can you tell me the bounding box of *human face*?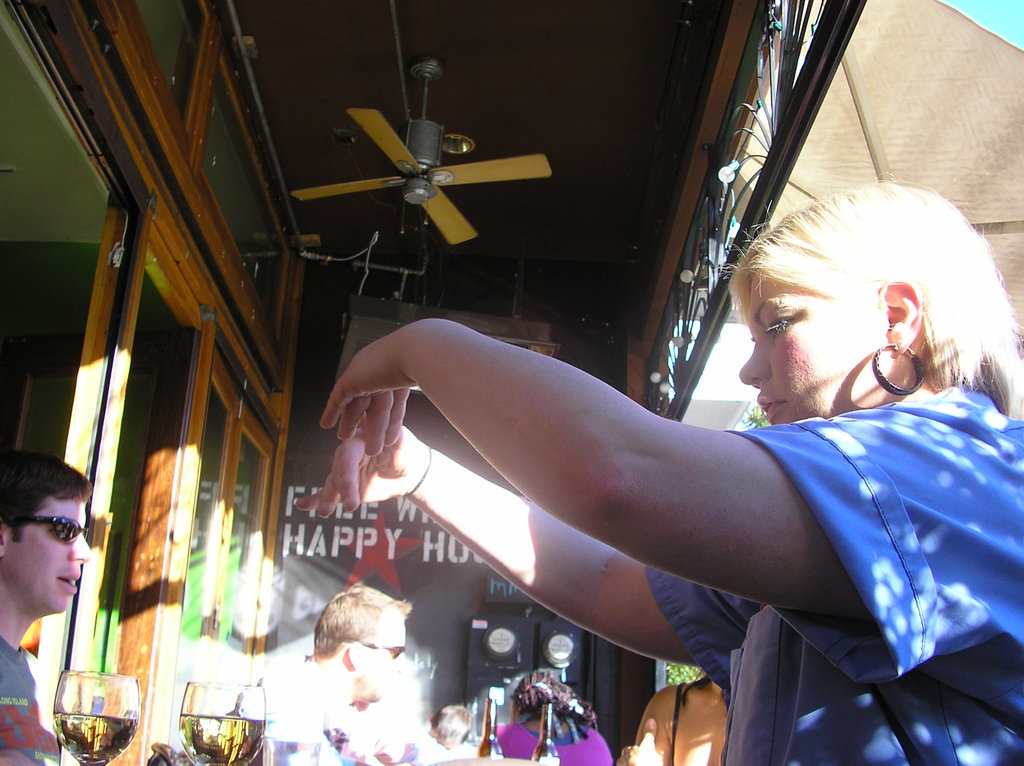
bbox=(735, 273, 892, 420).
